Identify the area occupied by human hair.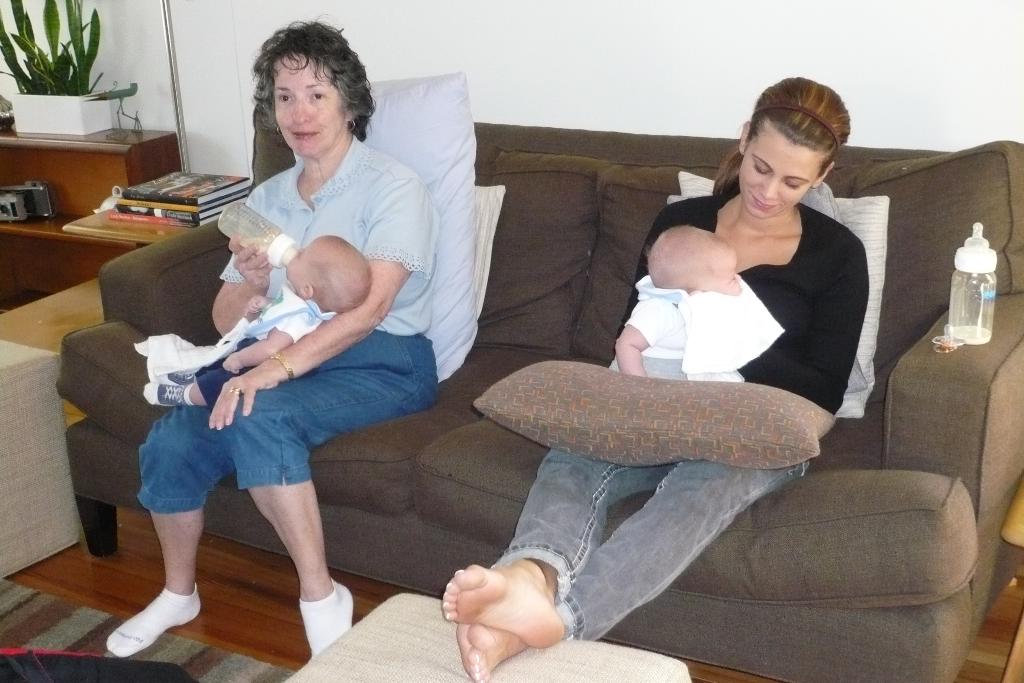
Area: region(312, 235, 373, 312).
